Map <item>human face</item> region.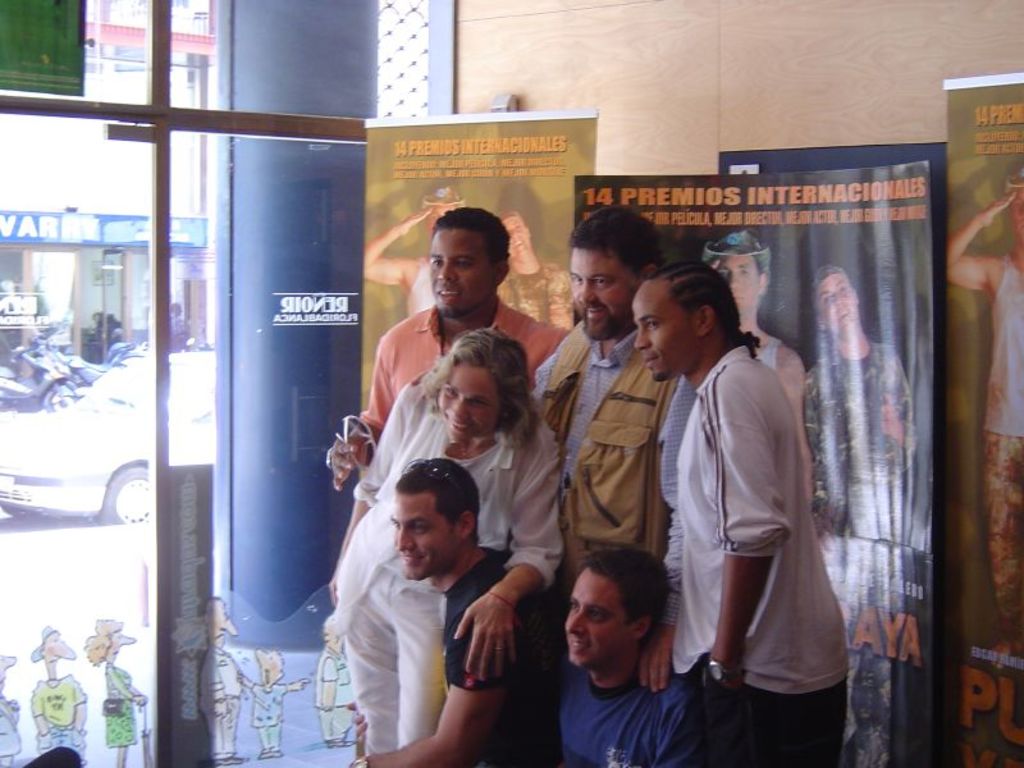
Mapped to locate(212, 598, 236, 652).
